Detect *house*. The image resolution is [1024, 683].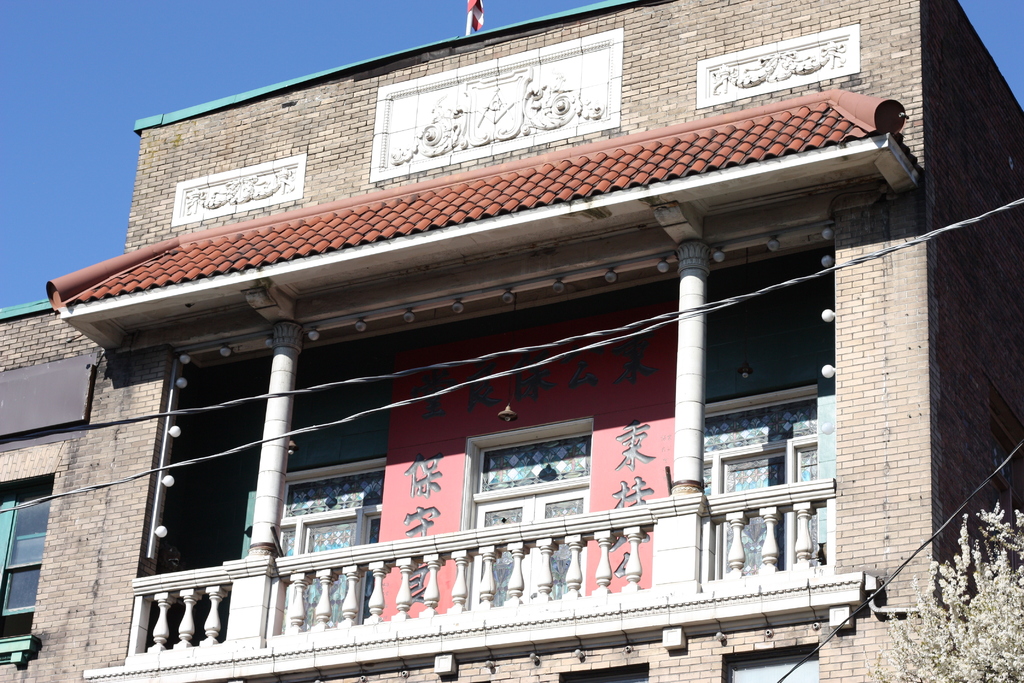
[left=0, top=0, right=1023, bottom=682].
